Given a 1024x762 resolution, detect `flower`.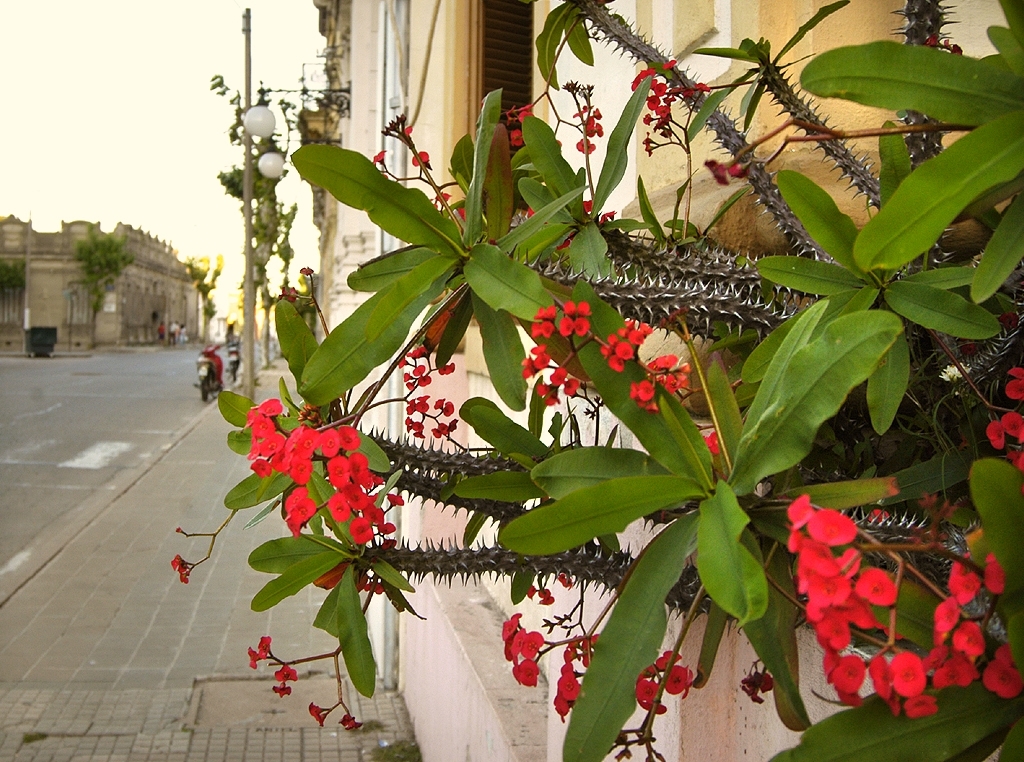
271/683/291/699.
